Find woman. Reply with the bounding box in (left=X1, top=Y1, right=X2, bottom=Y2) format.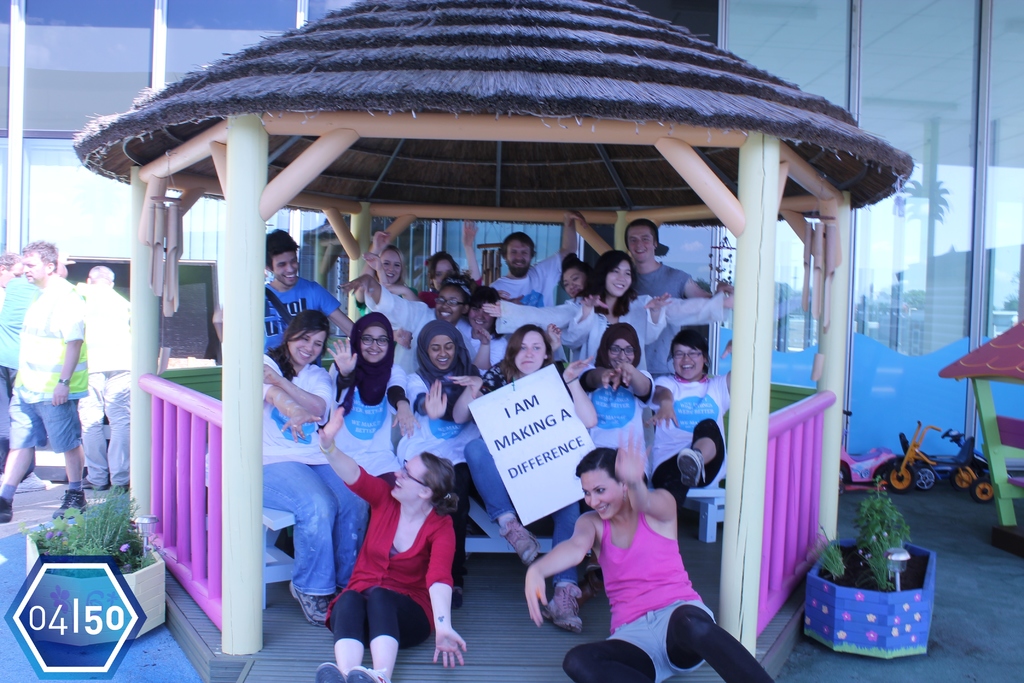
(left=337, top=274, right=473, bottom=368).
